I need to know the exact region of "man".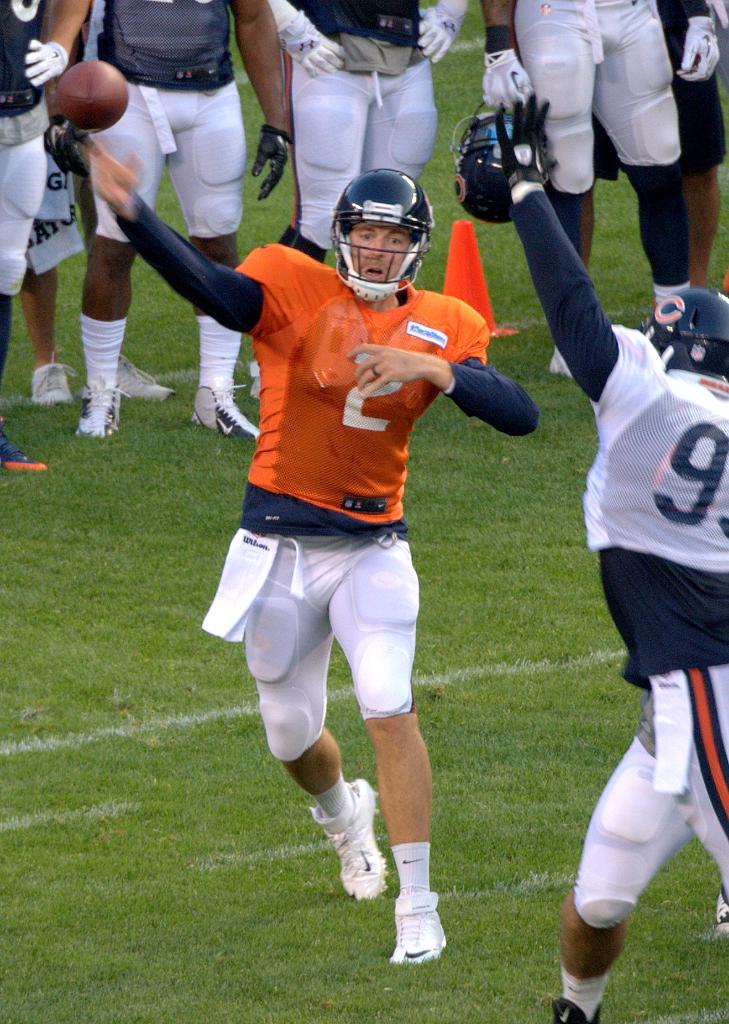
Region: select_region(21, 154, 172, 406).
